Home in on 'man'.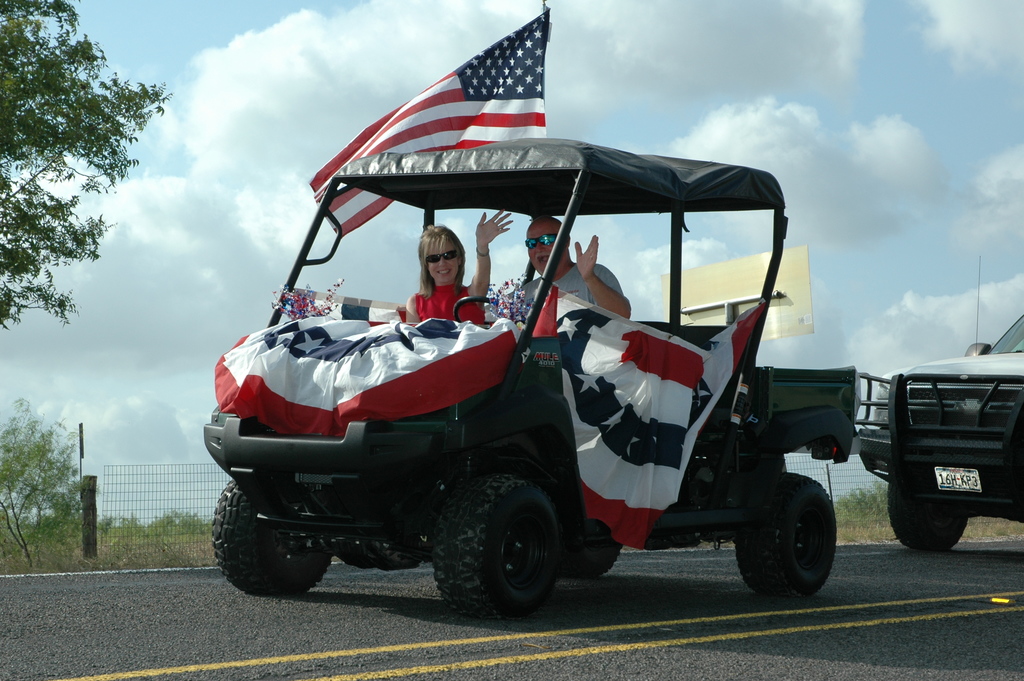
Homed in at (x1=510, y1=217, x2=630, y2=315).
